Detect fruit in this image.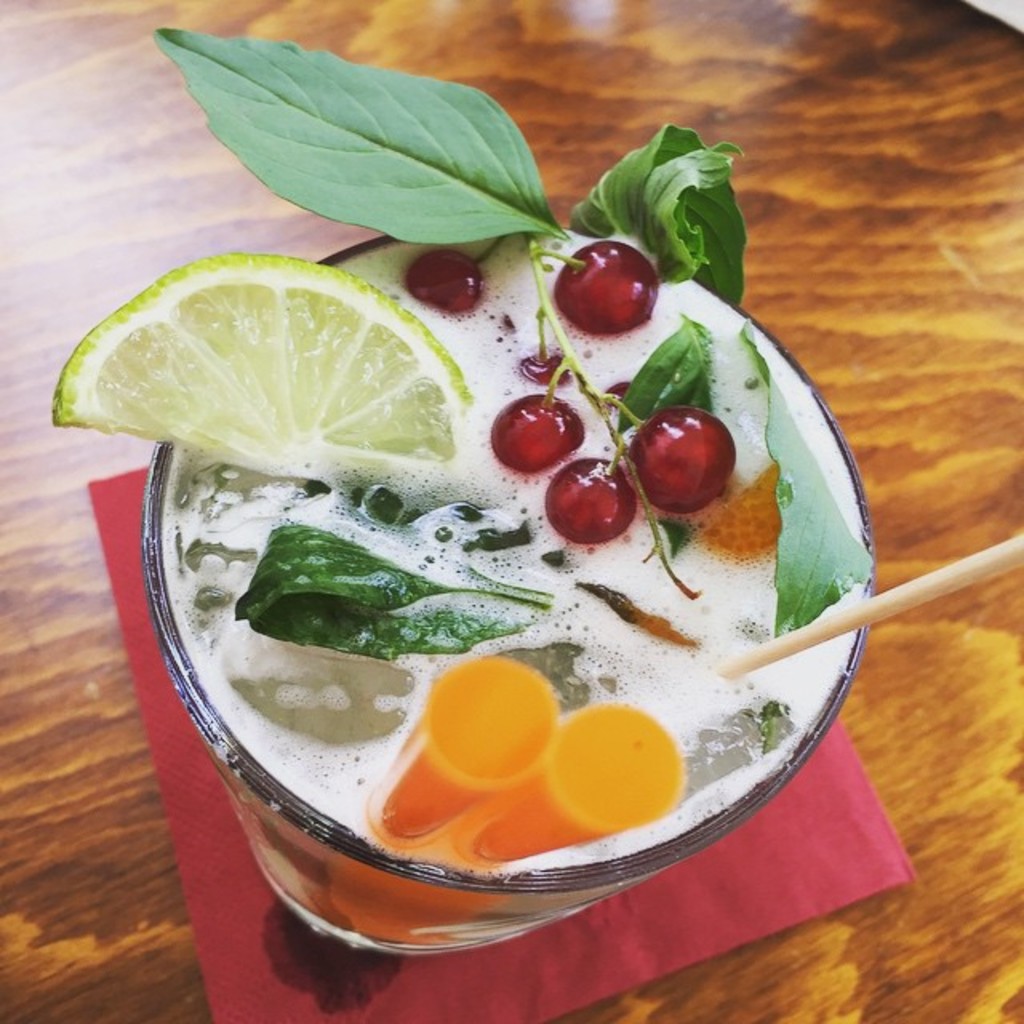
Detection: box=[470, 702, 691, 858].
